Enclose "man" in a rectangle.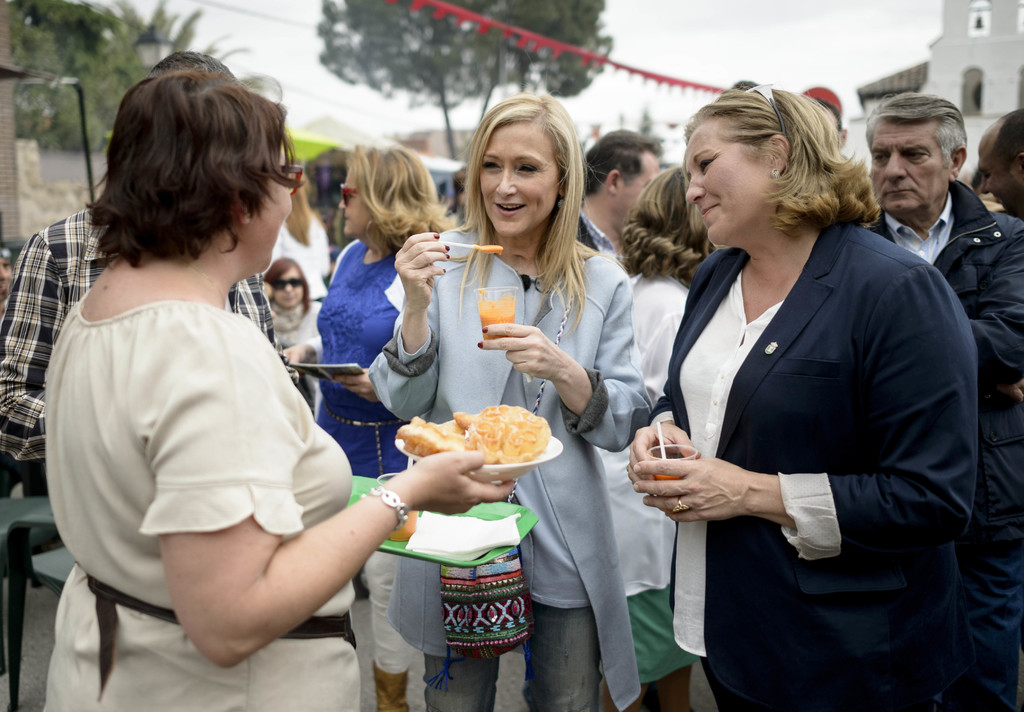
BBox(859, 84, 1023, 711).
